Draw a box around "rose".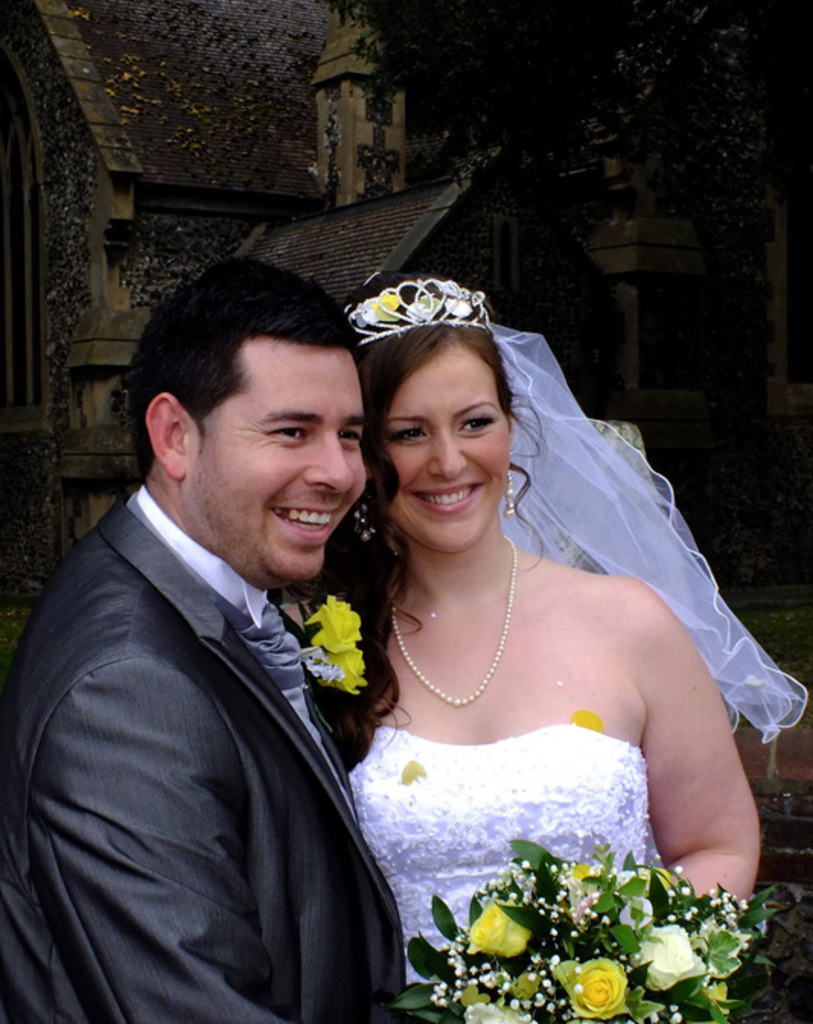
314 645 367 700.
